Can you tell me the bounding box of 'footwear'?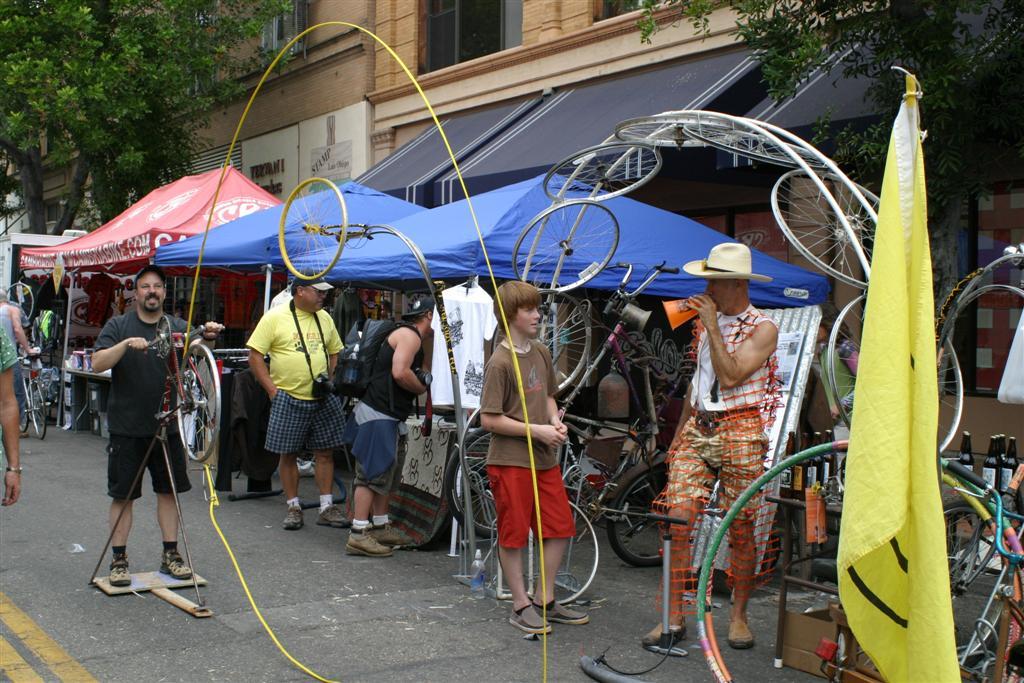
bbox=(346, 524, 387, 560).
